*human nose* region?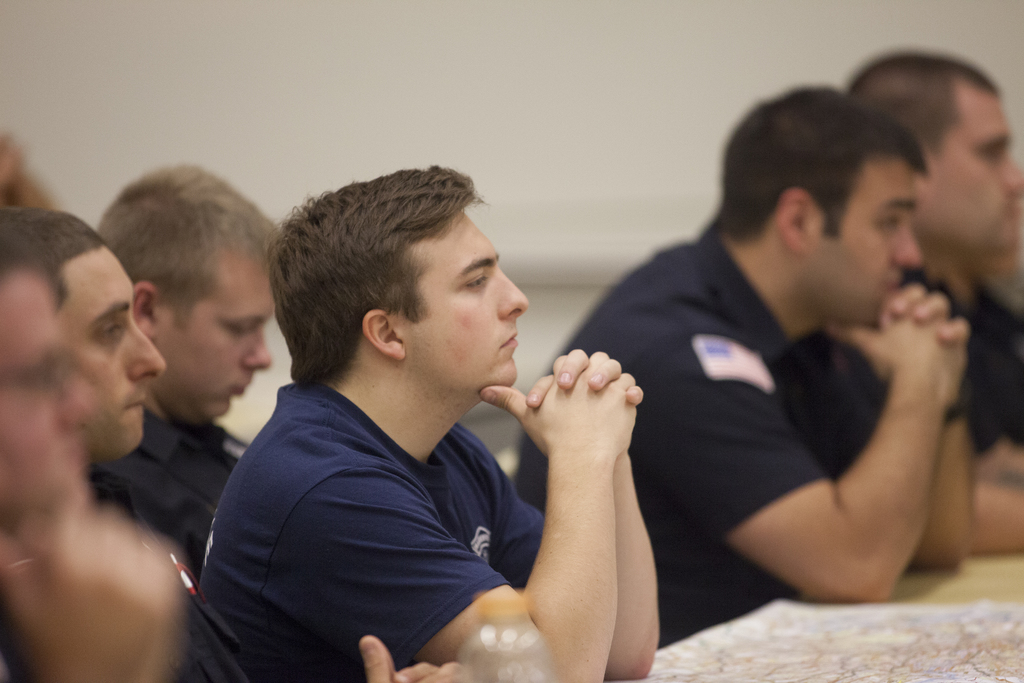
893:218:927:264
